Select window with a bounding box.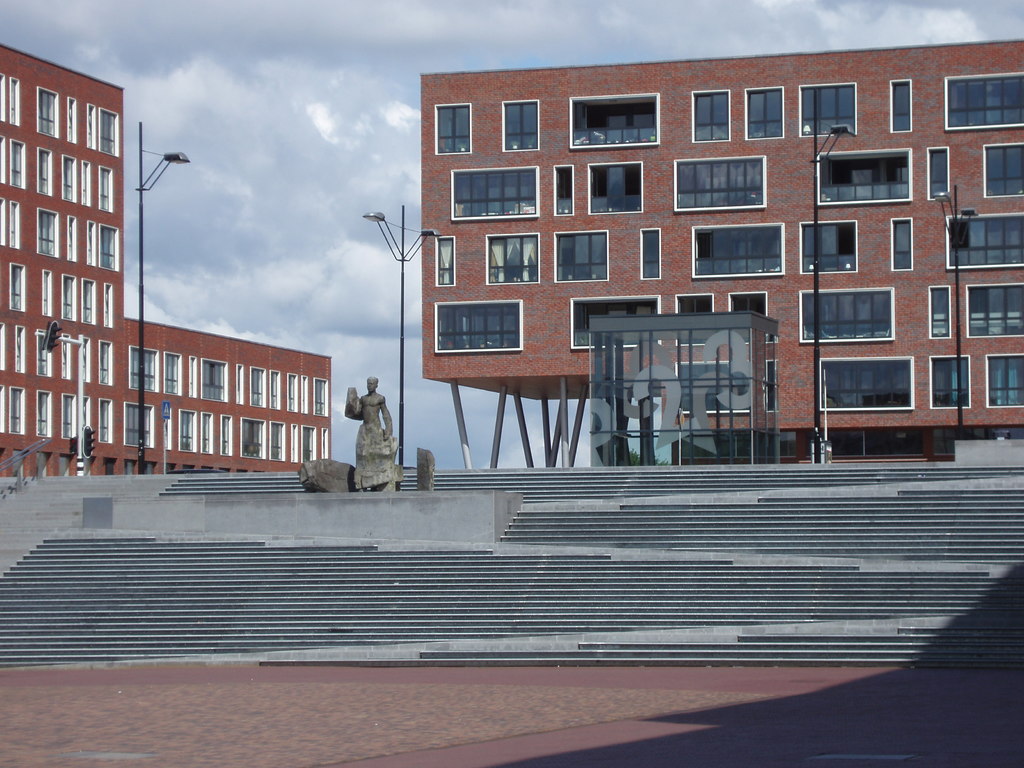
[164, 351, 178, 394].
